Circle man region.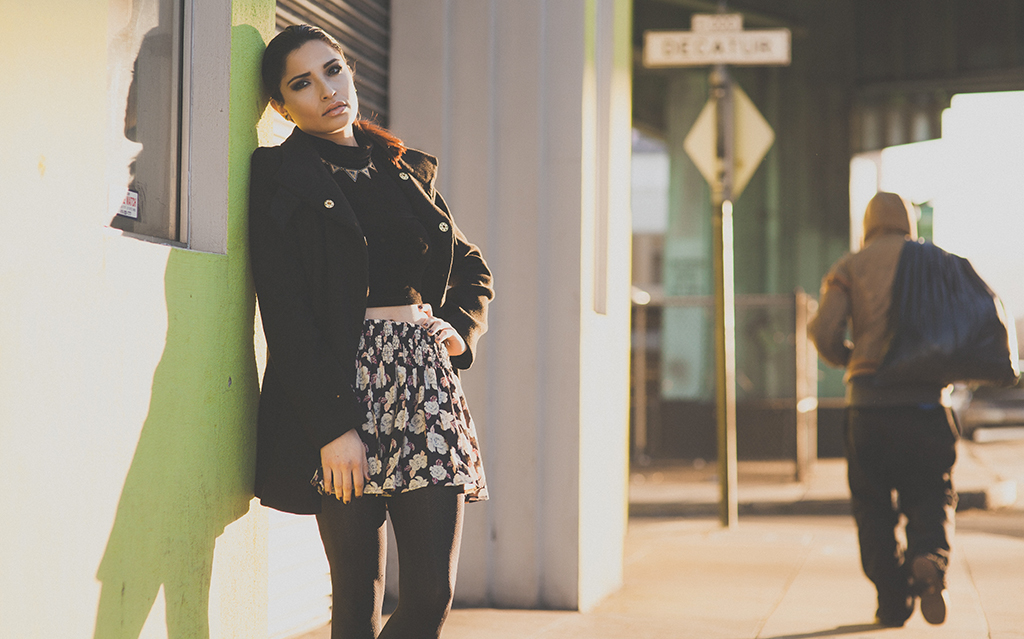
Region: {"left": 809, "top": 179, "right": 1004, "bottom": 631}.
